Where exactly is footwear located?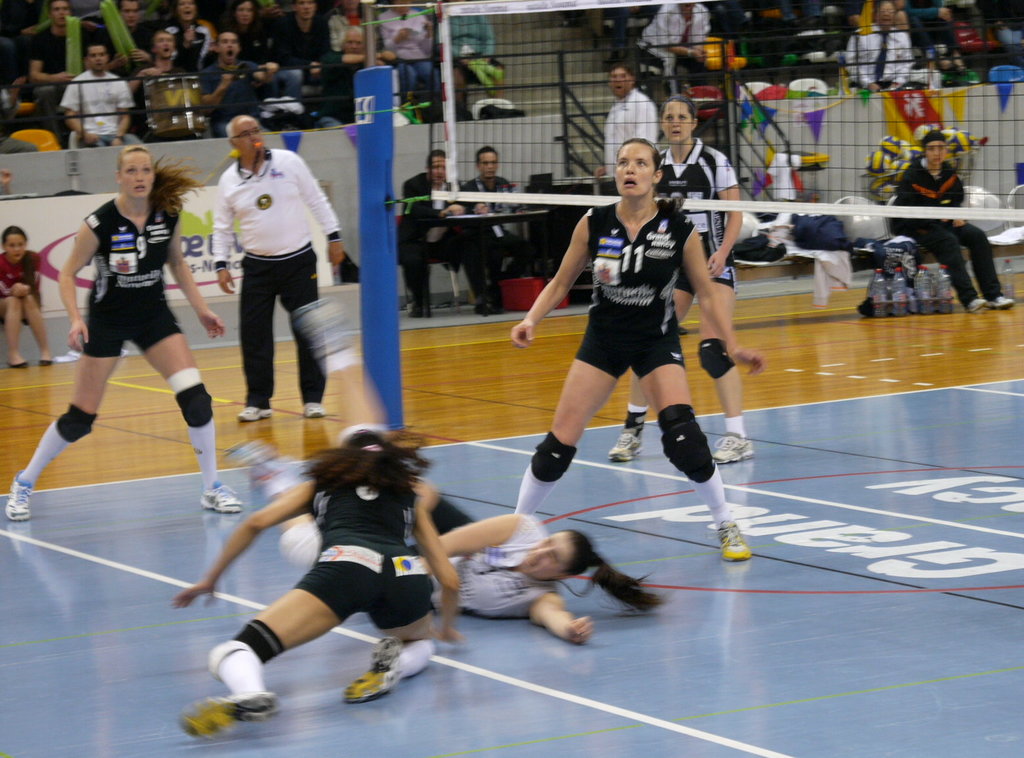
Its bounding box is [9,476,30,521].
